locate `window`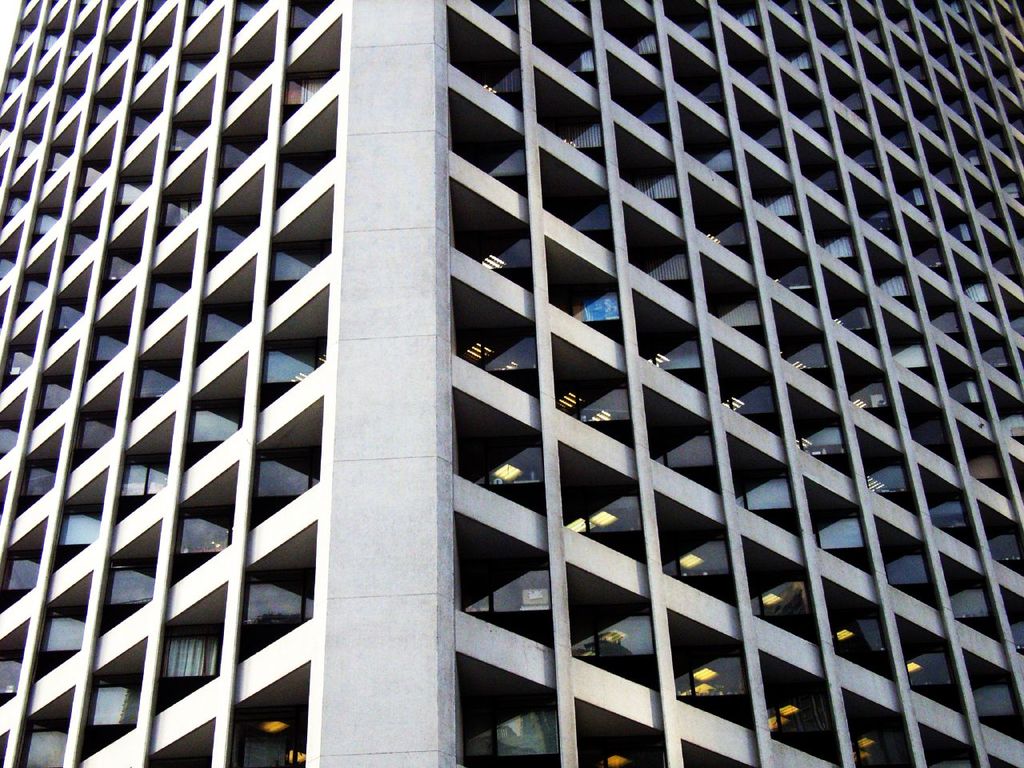
[658,528,731,578]
